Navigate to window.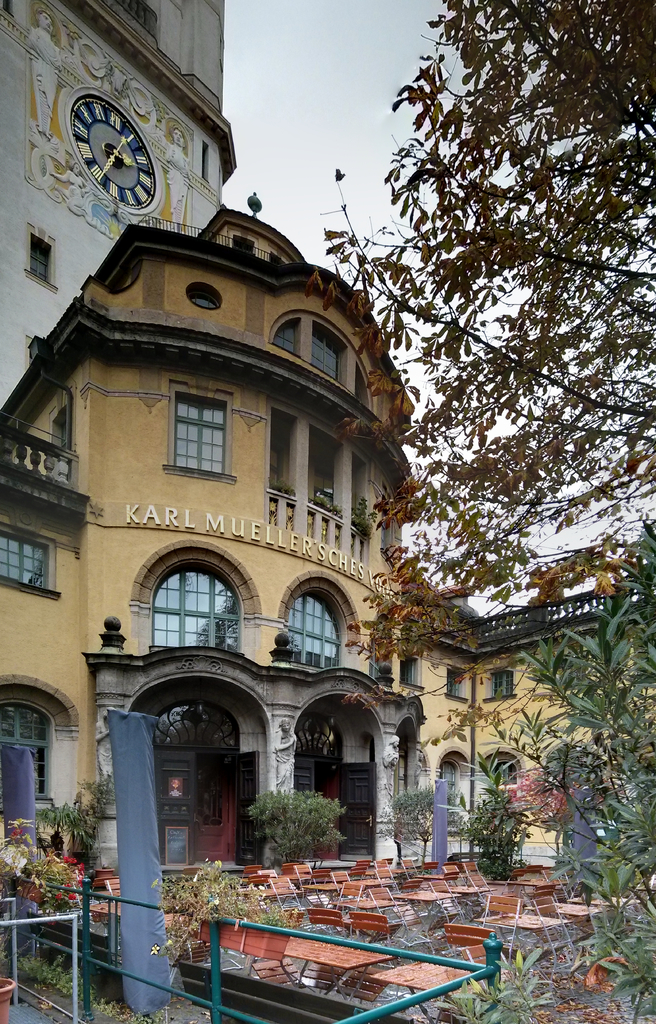
Navigation target: x1=367 y1=637 x2=381 y2=677.
